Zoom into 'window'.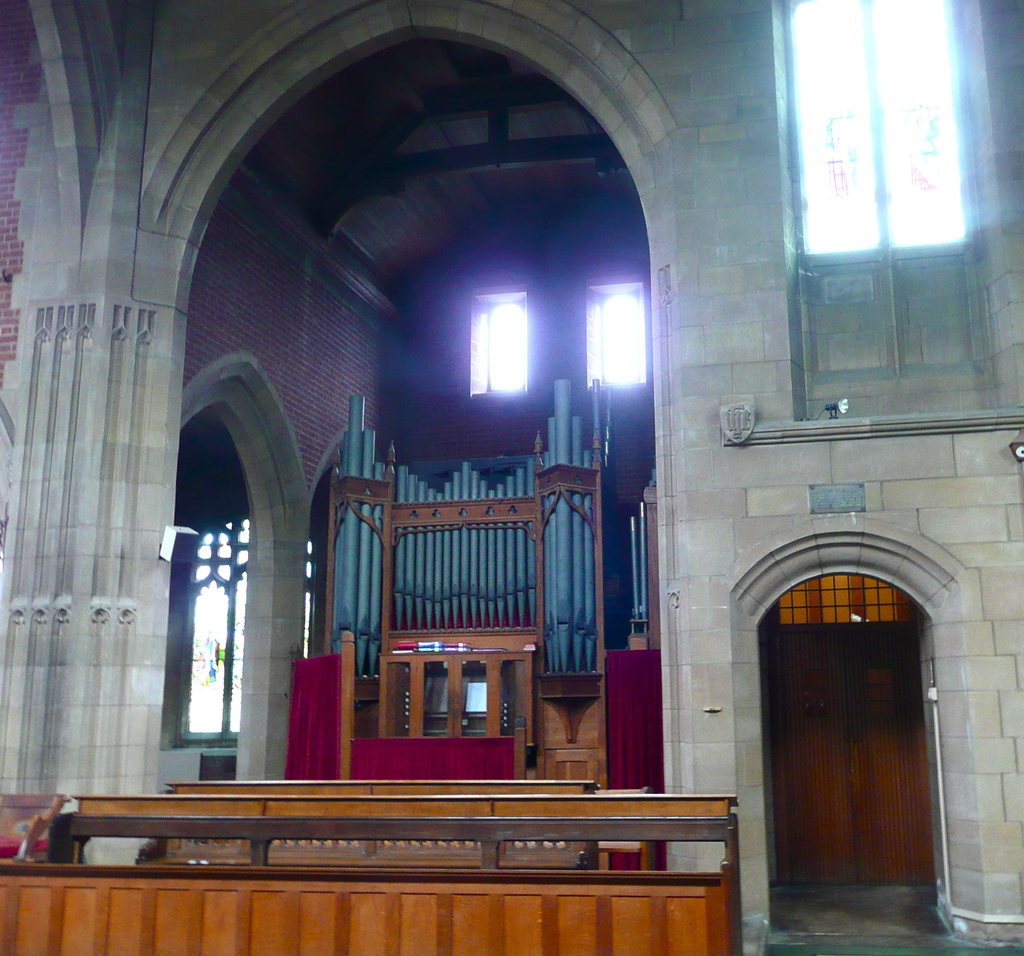
Zoom target: (187,509,291,750).
